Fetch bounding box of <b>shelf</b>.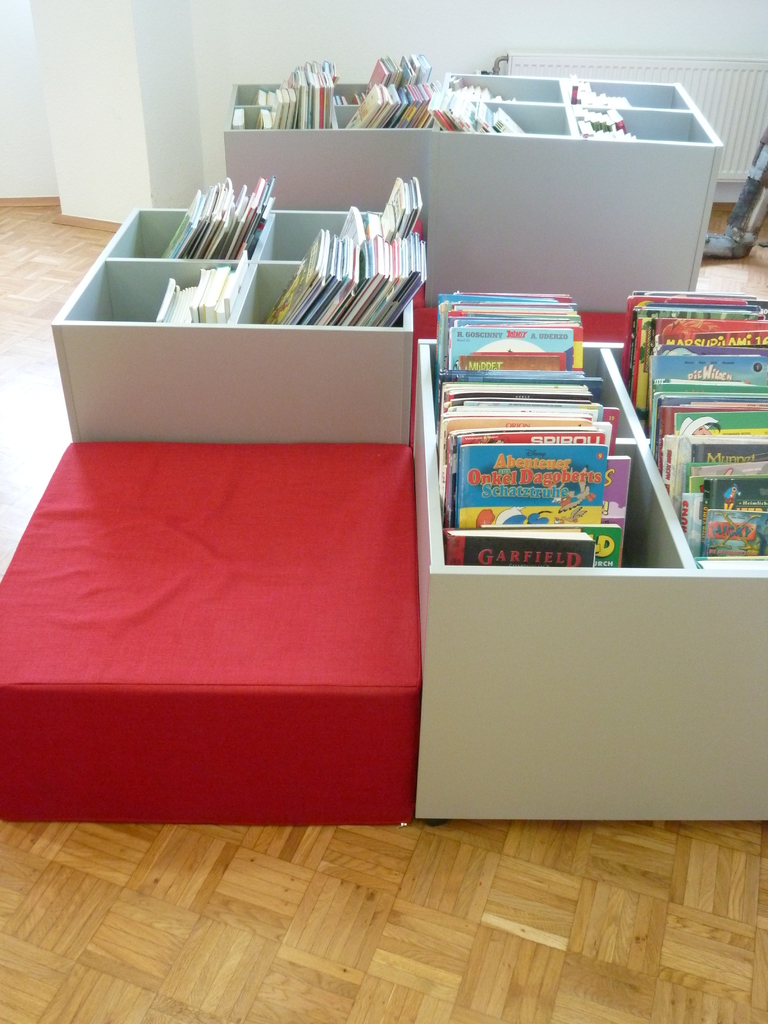
Bbox: box(451, 73, 554, 106).
